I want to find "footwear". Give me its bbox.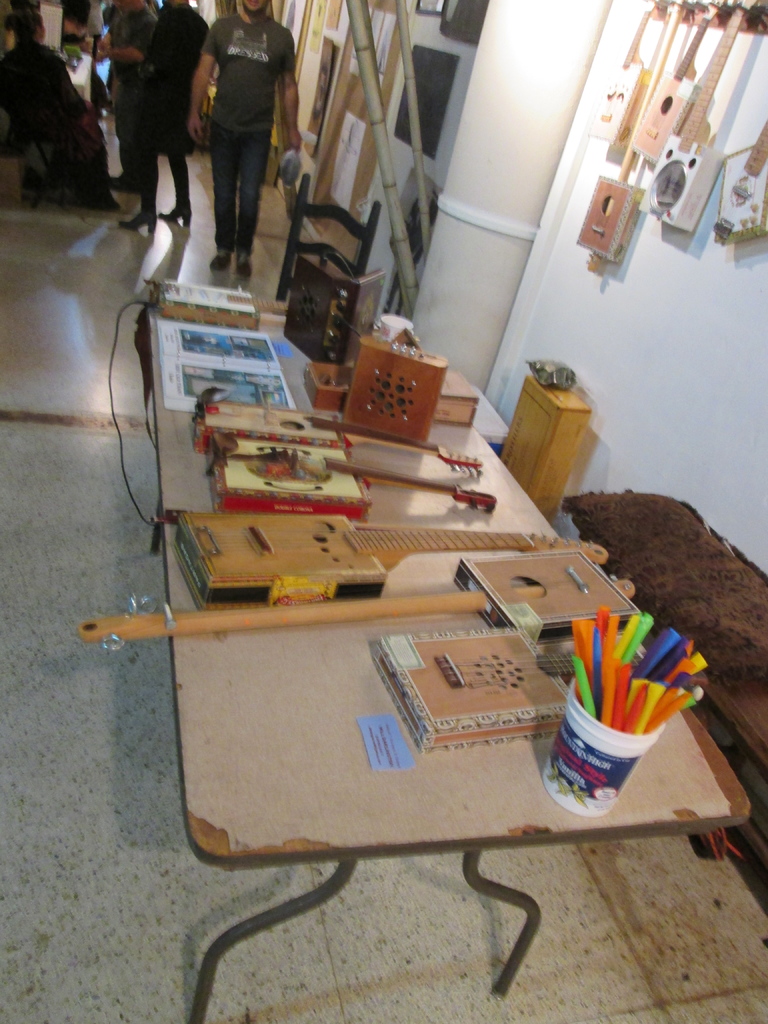
<bbox>107, 172, 137, 191</bbox>.
